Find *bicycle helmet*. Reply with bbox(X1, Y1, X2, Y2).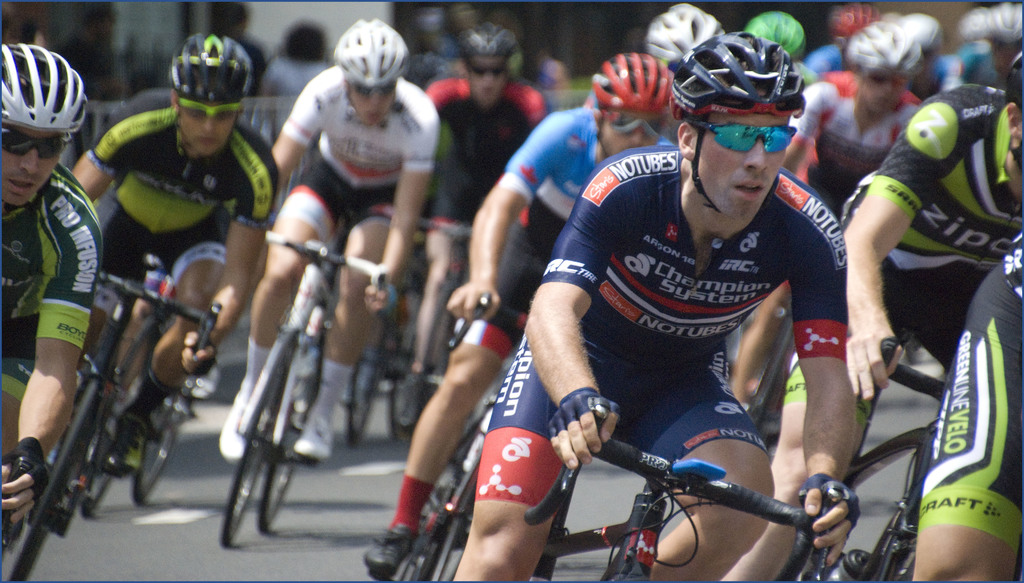
bbox(472, 24, 519, 55).
